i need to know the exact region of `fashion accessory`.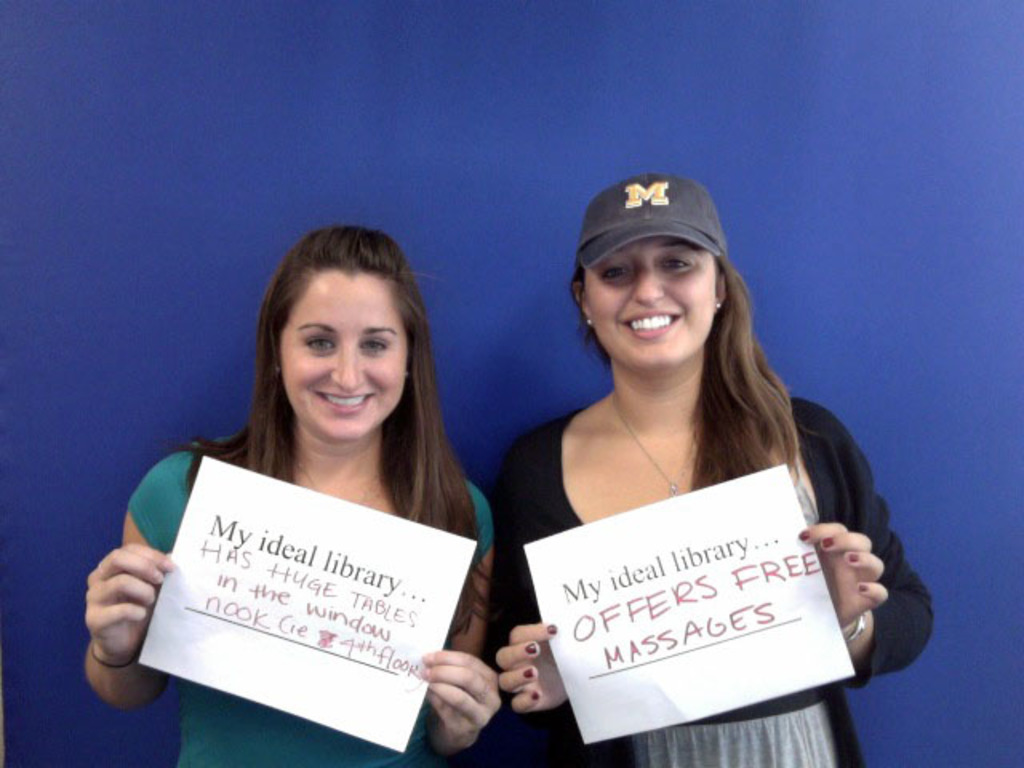
Region: [x1=816, y1=528, x2=834, y2=549].
